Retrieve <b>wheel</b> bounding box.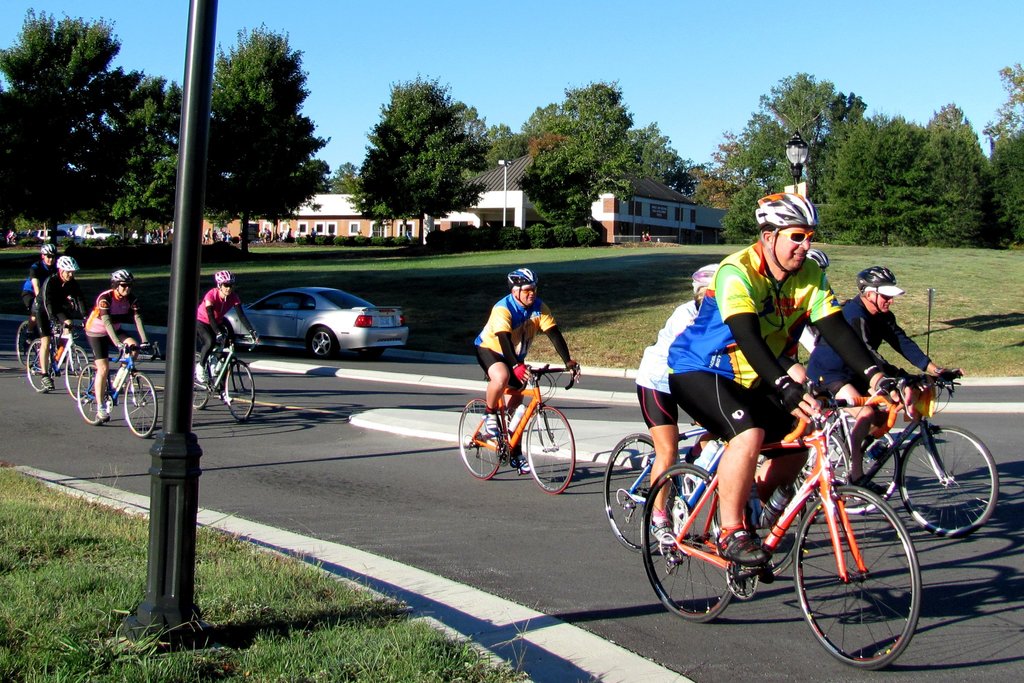
Bounding box: [899,423,1001,534].
